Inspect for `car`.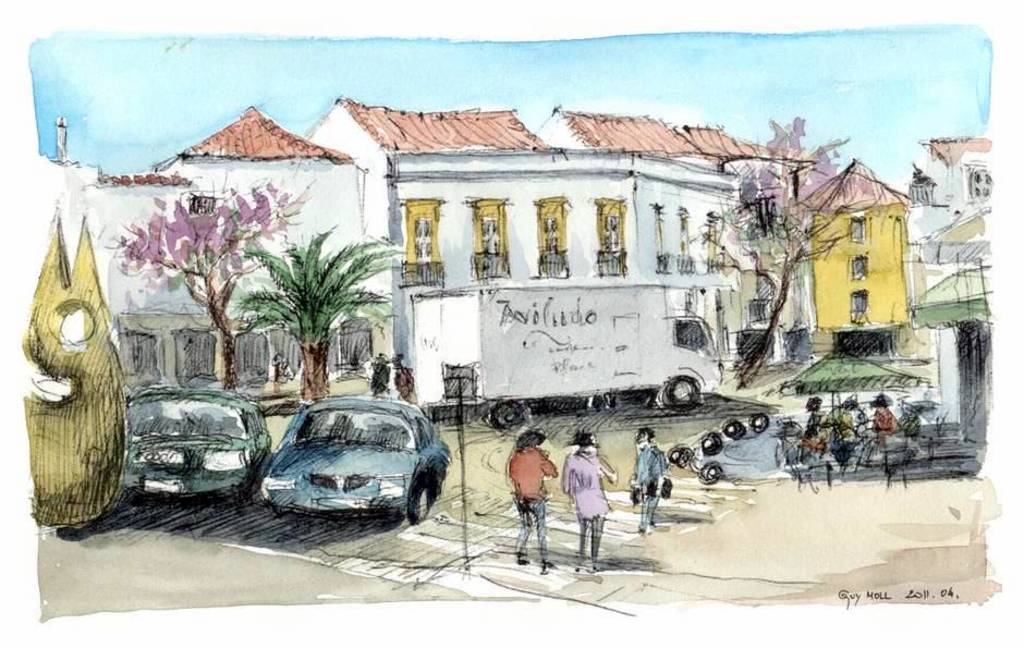
Inspection: box=[109, 384, 277, 505].
